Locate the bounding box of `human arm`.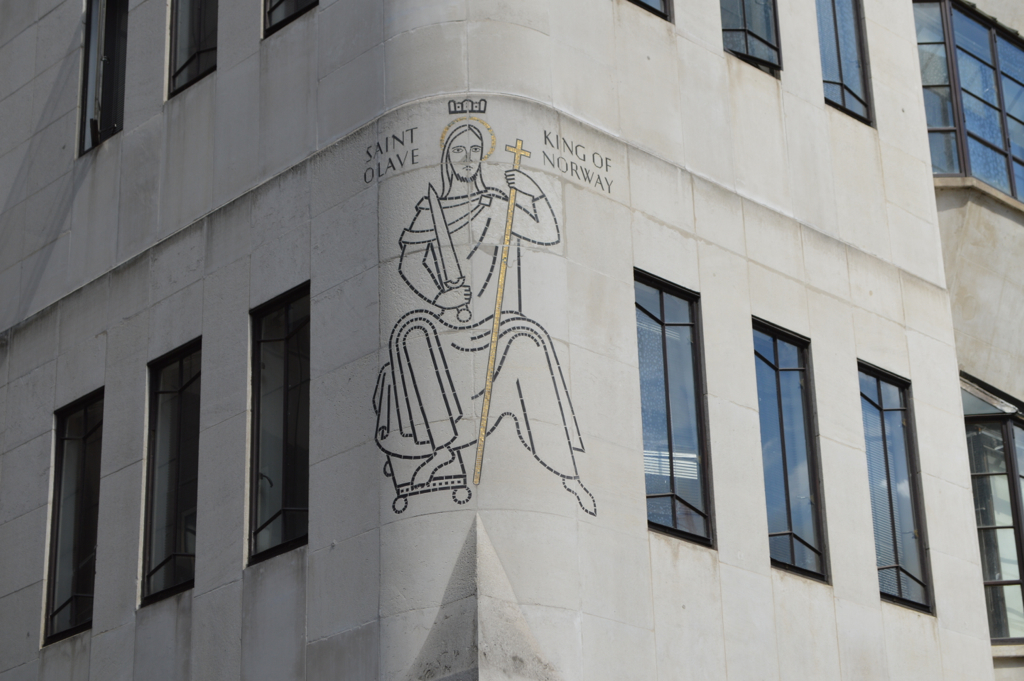
Bounding box: 490,164,562,251.
